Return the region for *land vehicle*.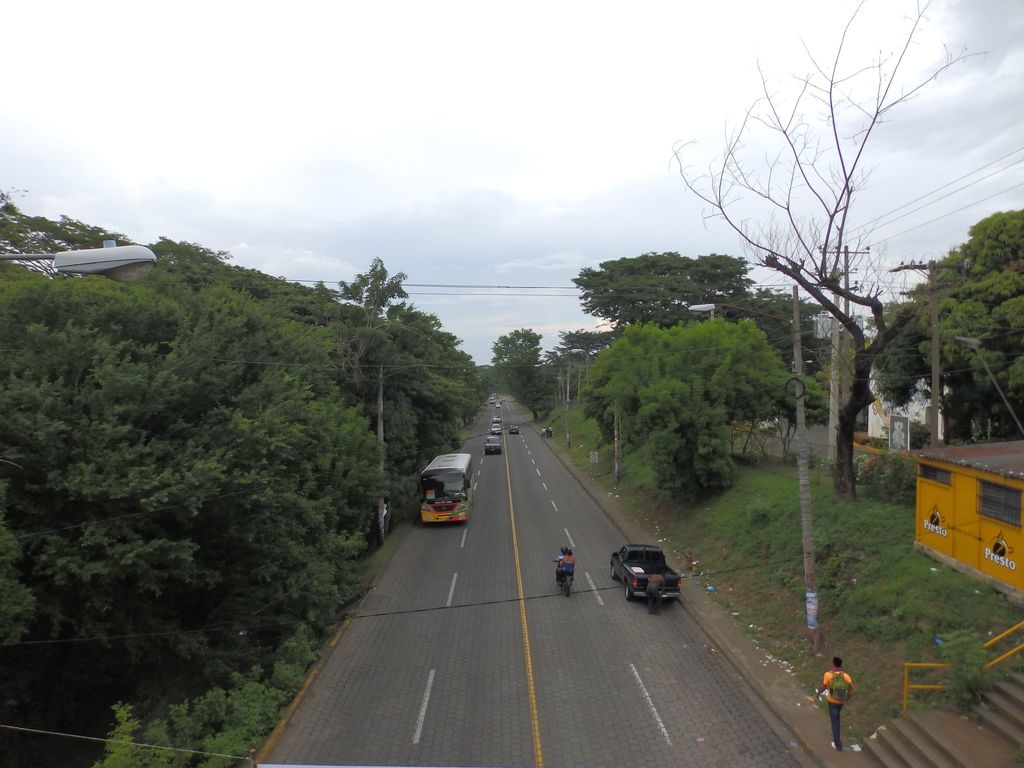
x1=493, y1=425, x2=501, y2=433.
